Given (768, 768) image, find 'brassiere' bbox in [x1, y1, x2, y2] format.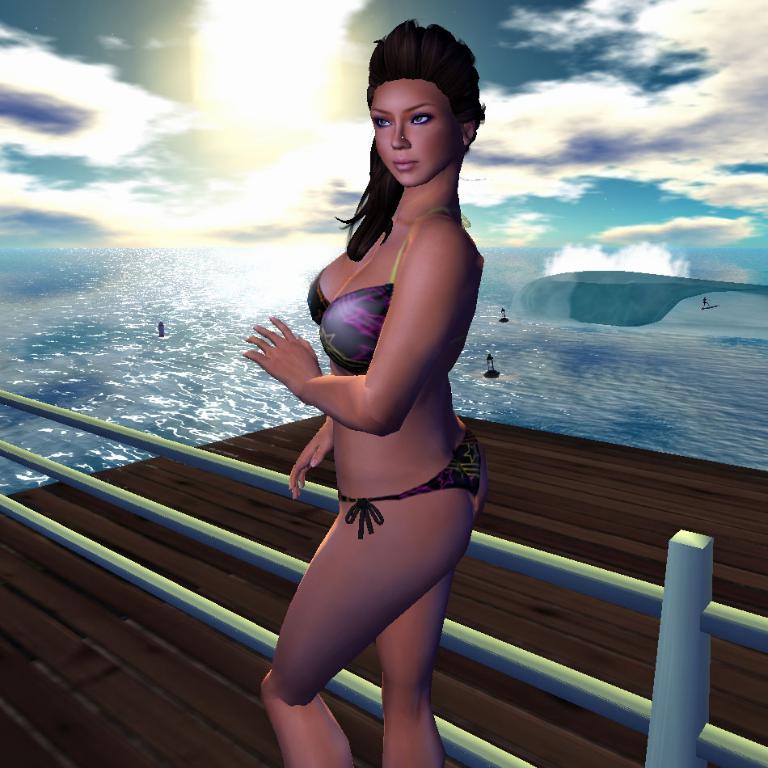
[305, 202, 470, 382].
